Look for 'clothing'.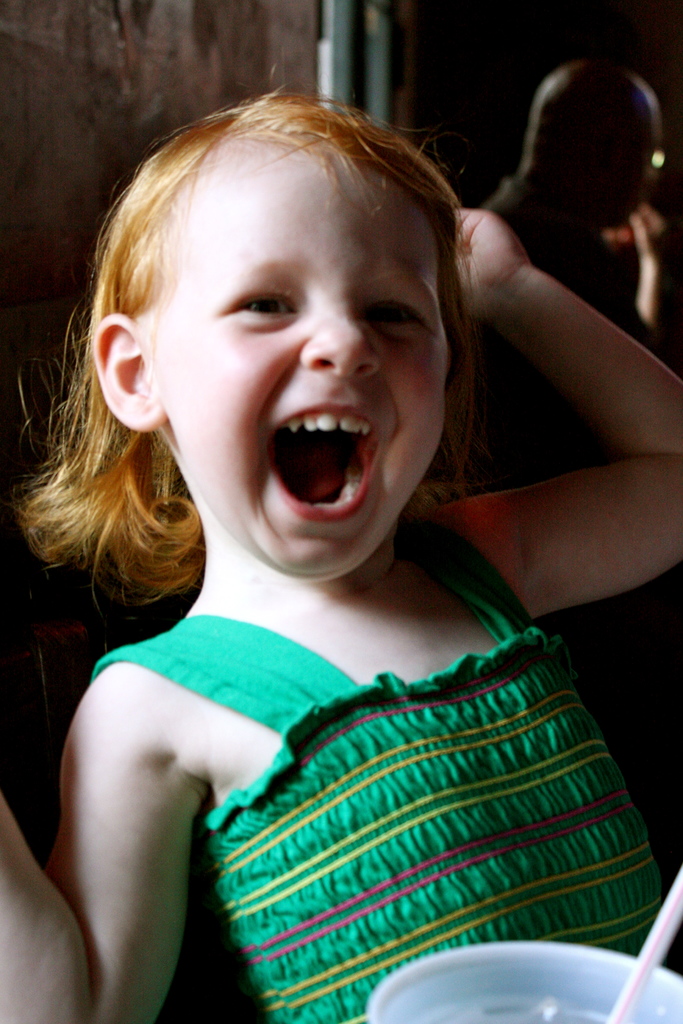
Found: (147,555,682,1023).
